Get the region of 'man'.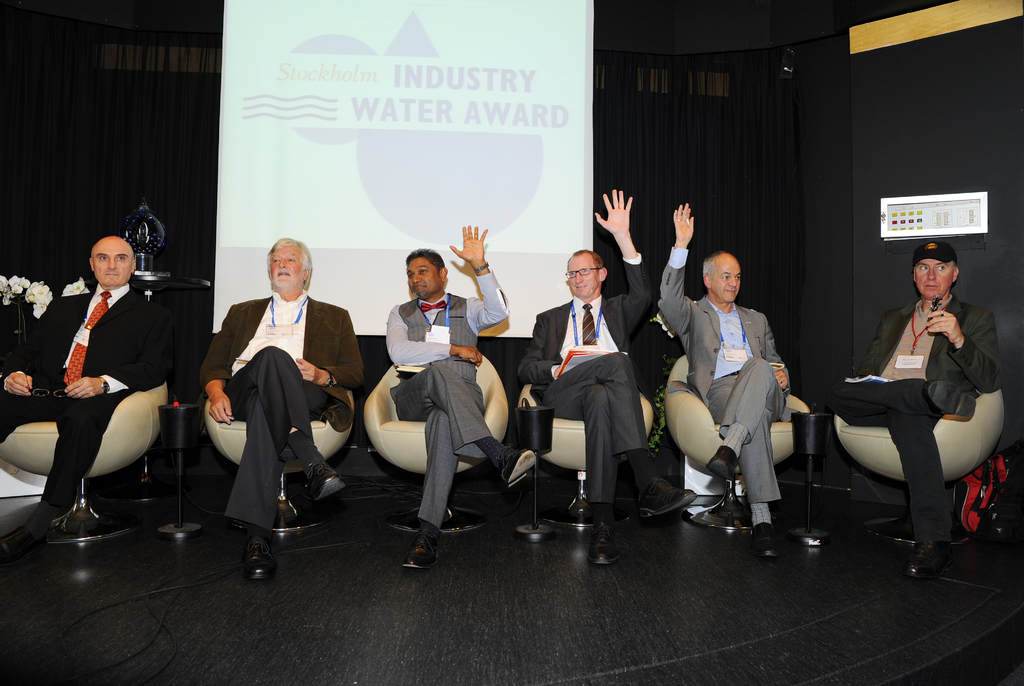
{"x1": 185, "y1": 241, "x2": 349, "y2": 543}.
